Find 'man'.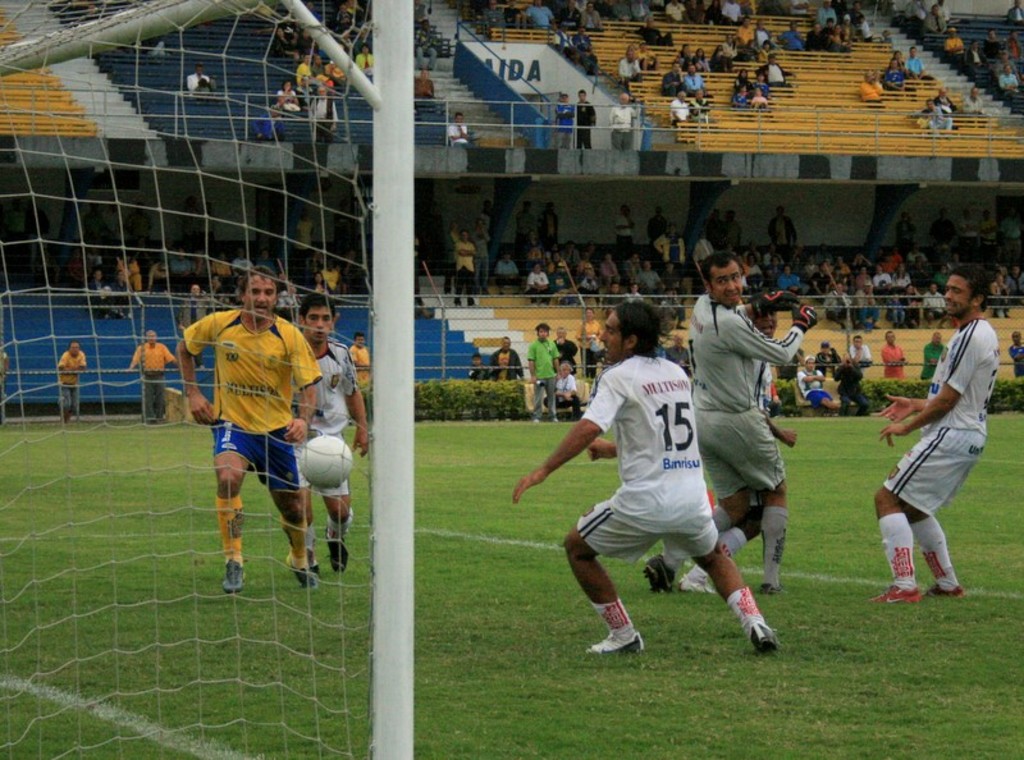
(174, 266, 323, 596).
